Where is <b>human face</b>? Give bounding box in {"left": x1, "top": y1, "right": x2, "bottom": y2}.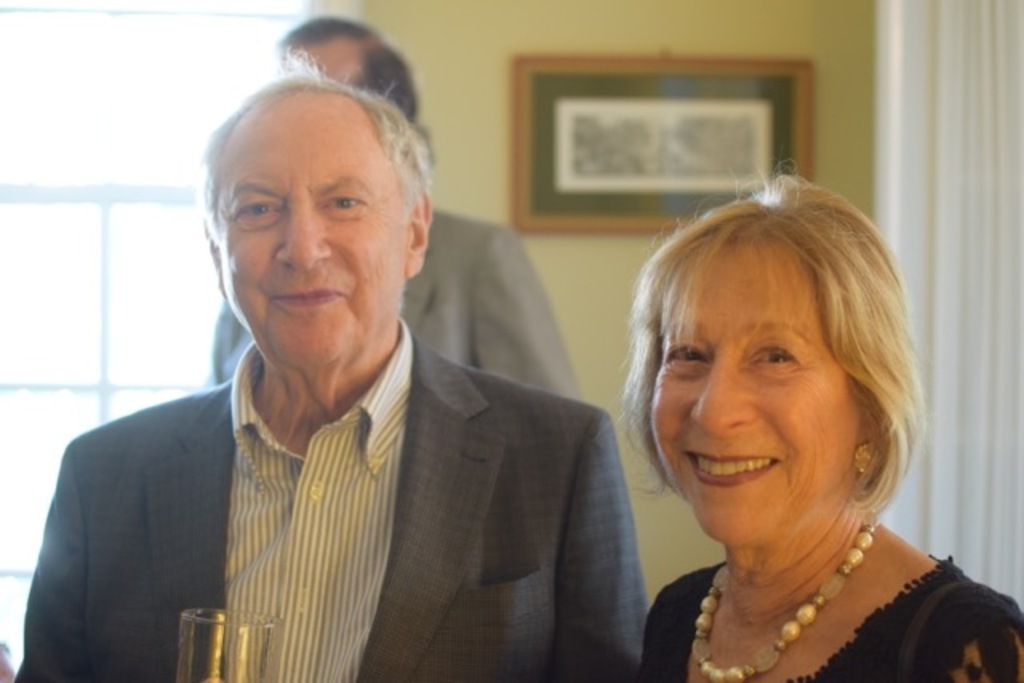
{"left": 653, "top": 254, "right": 854, "bottom": 552}.
